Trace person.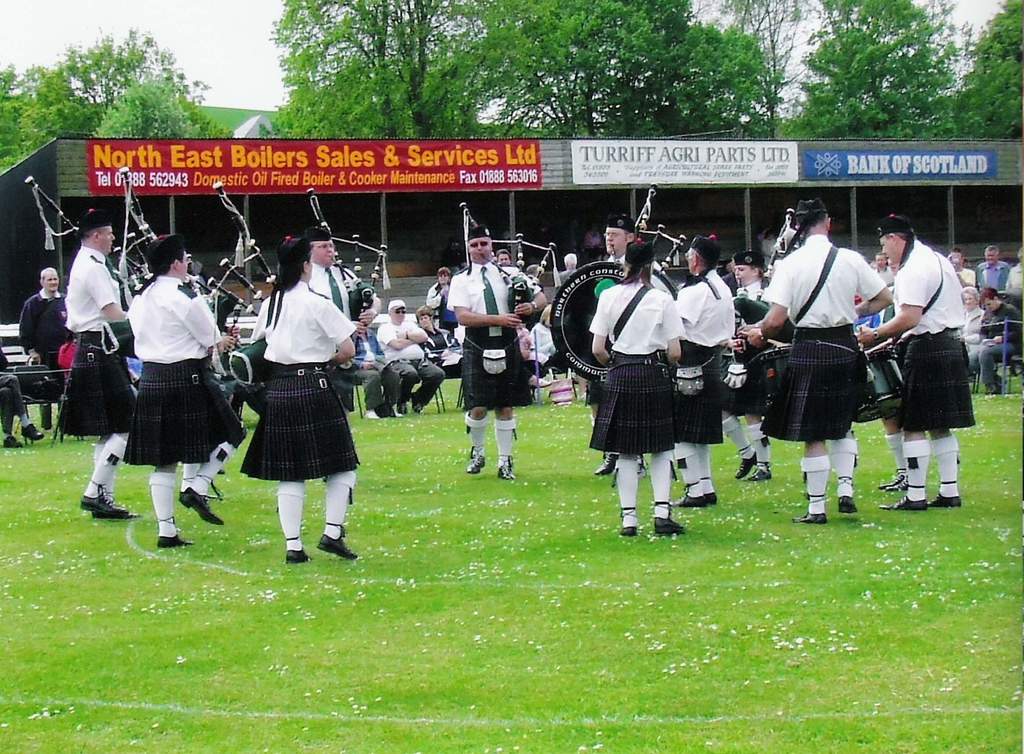
Traced to region(63, 211, 134, 514).
